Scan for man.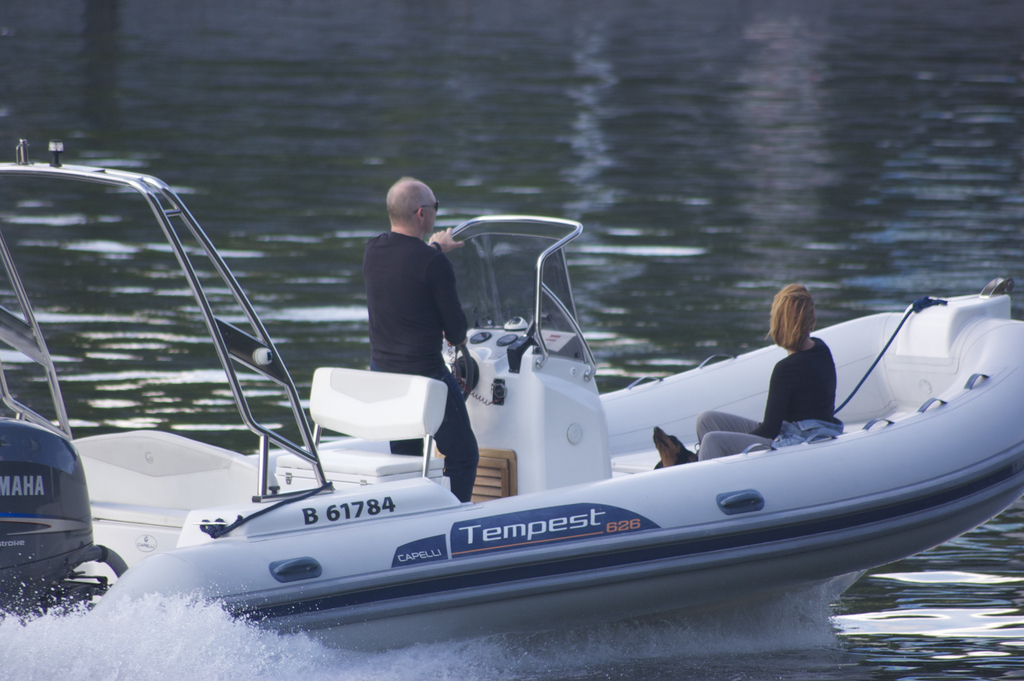
Scan result: x1=364 y1=179 x2=481 y2=503.
